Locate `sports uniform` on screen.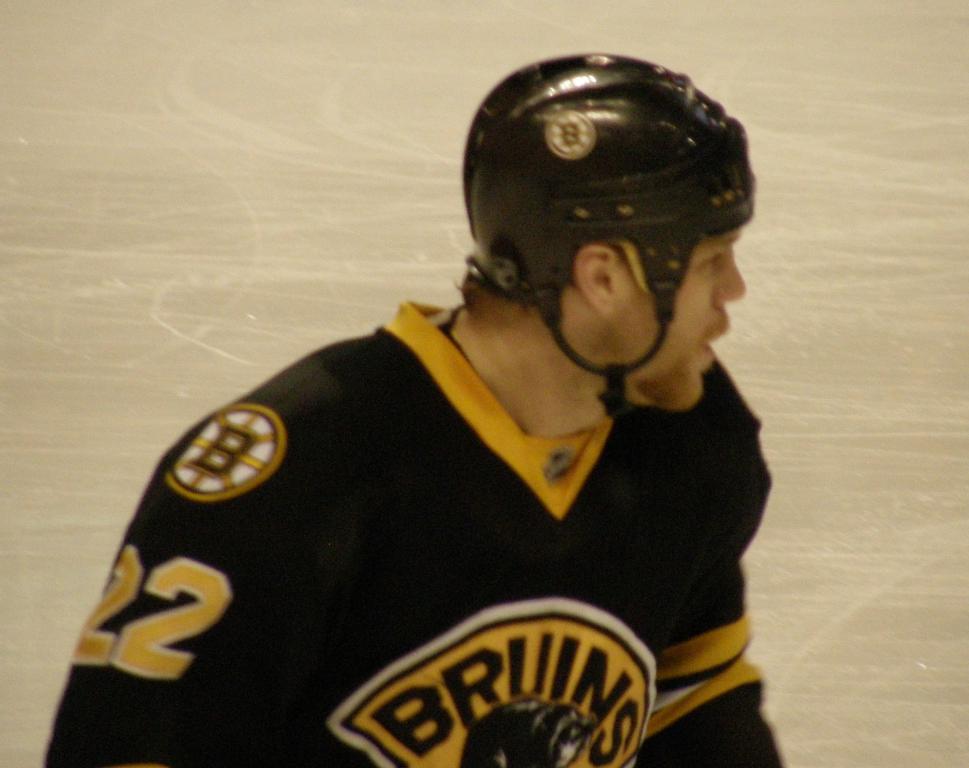
On screen at <region>19, 71, 856, 764</region>.
